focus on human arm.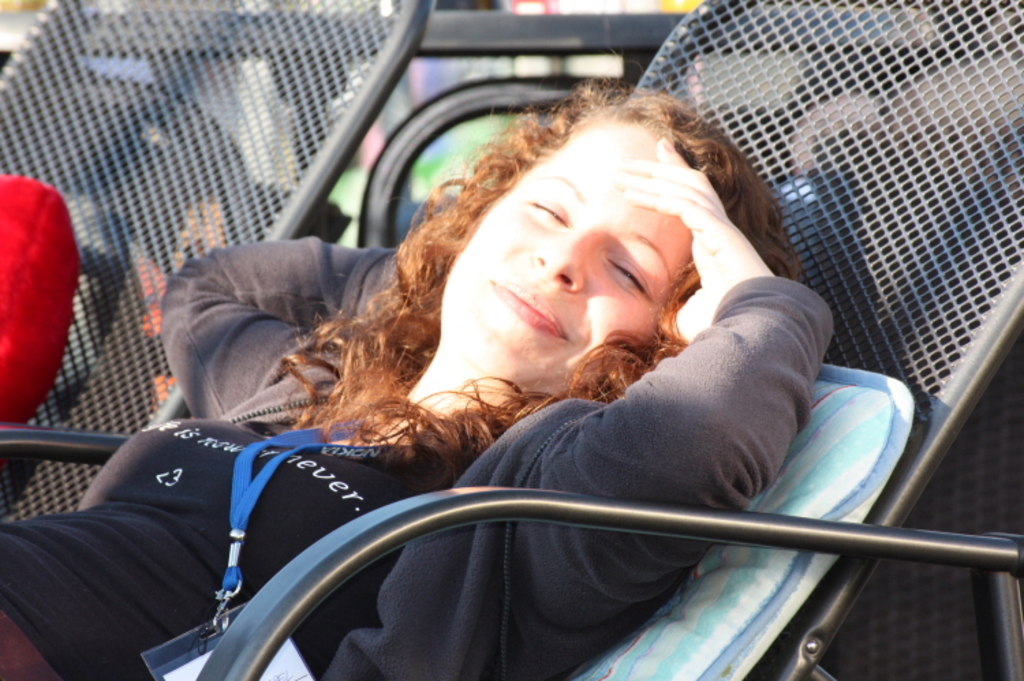
Focused at (154,228,410,420).
